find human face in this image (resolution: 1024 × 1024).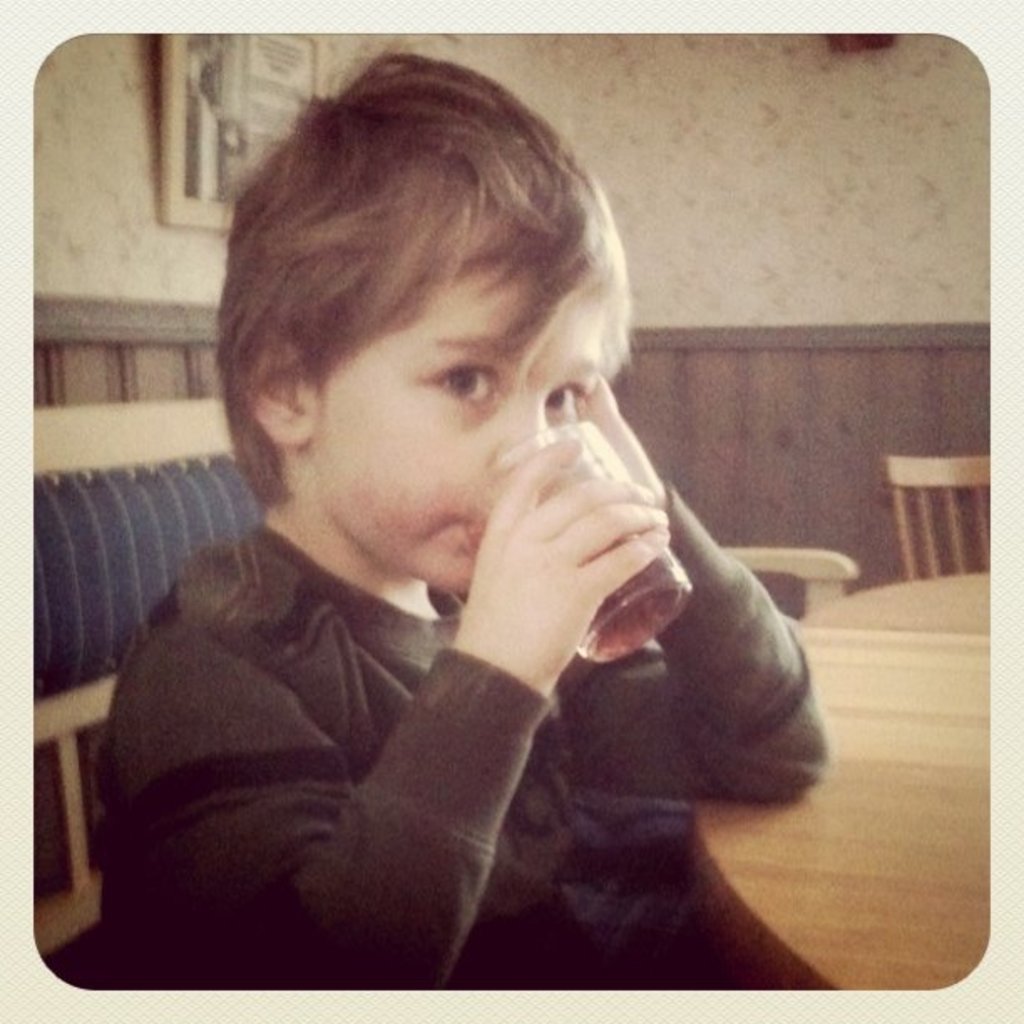
bbox=[311, 279, 604, 594].
